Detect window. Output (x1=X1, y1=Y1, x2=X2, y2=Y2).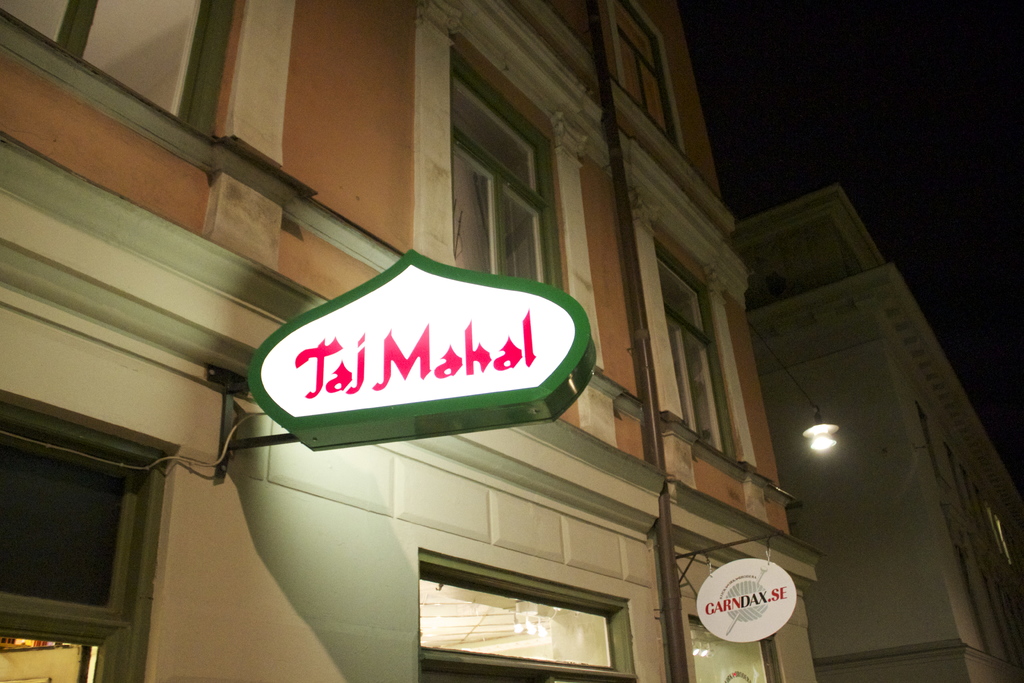
(x1=387, y1=564, x2=652, y2=666).
